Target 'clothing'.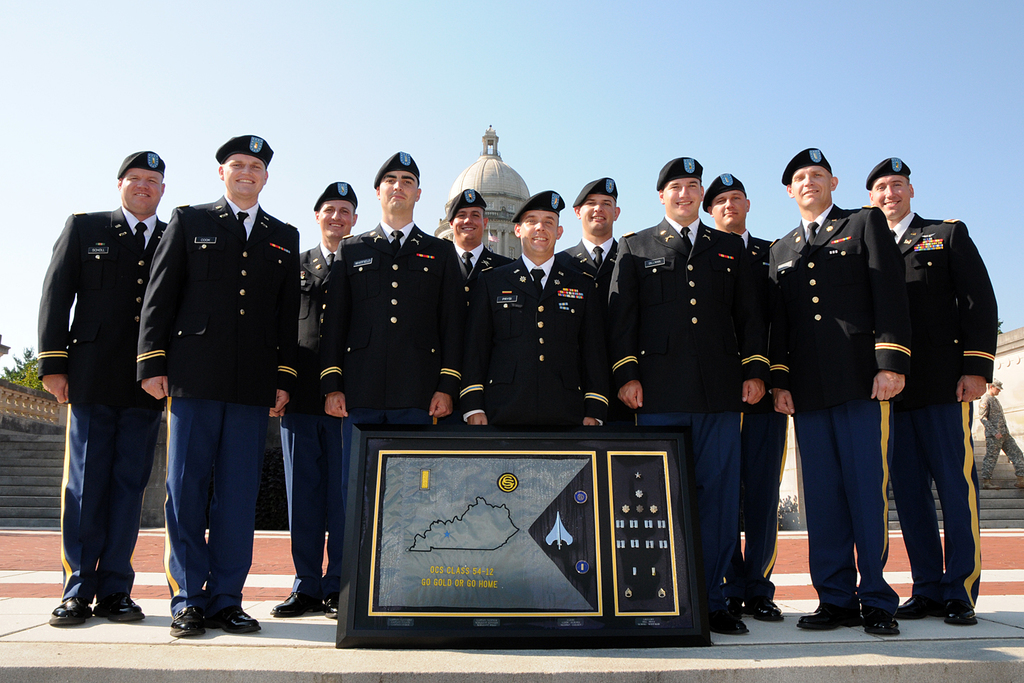
Target region: x1=462 y1=250 x2=617 y2=435.
